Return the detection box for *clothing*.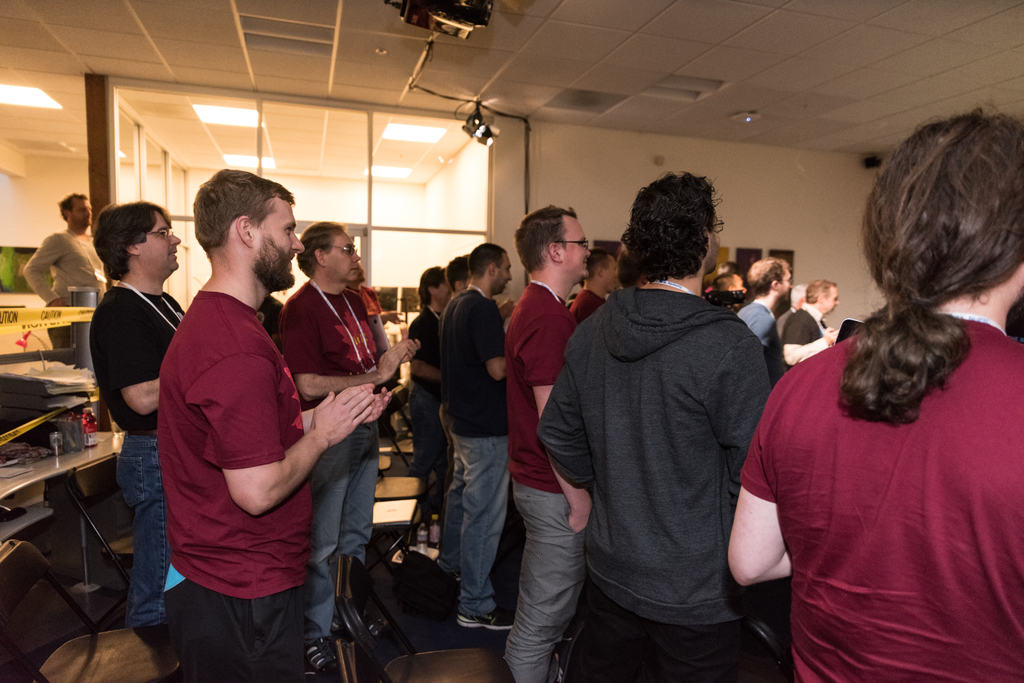
bbox=[490, 278, 576, 680].
